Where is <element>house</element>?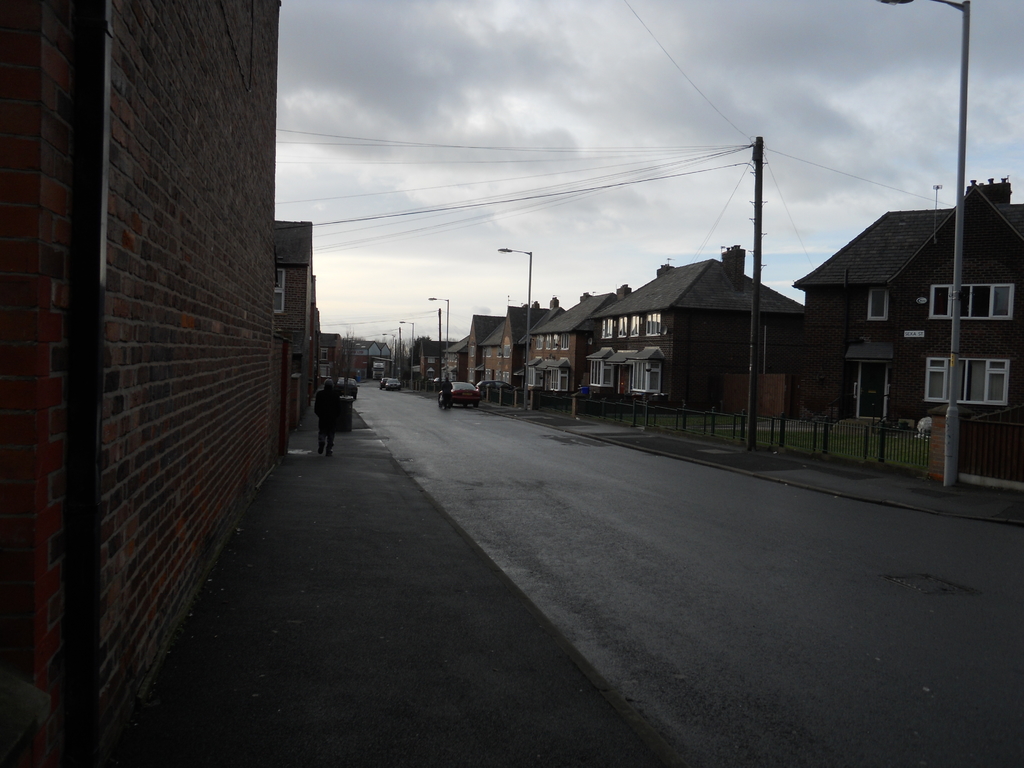
793:157:1015:449.
